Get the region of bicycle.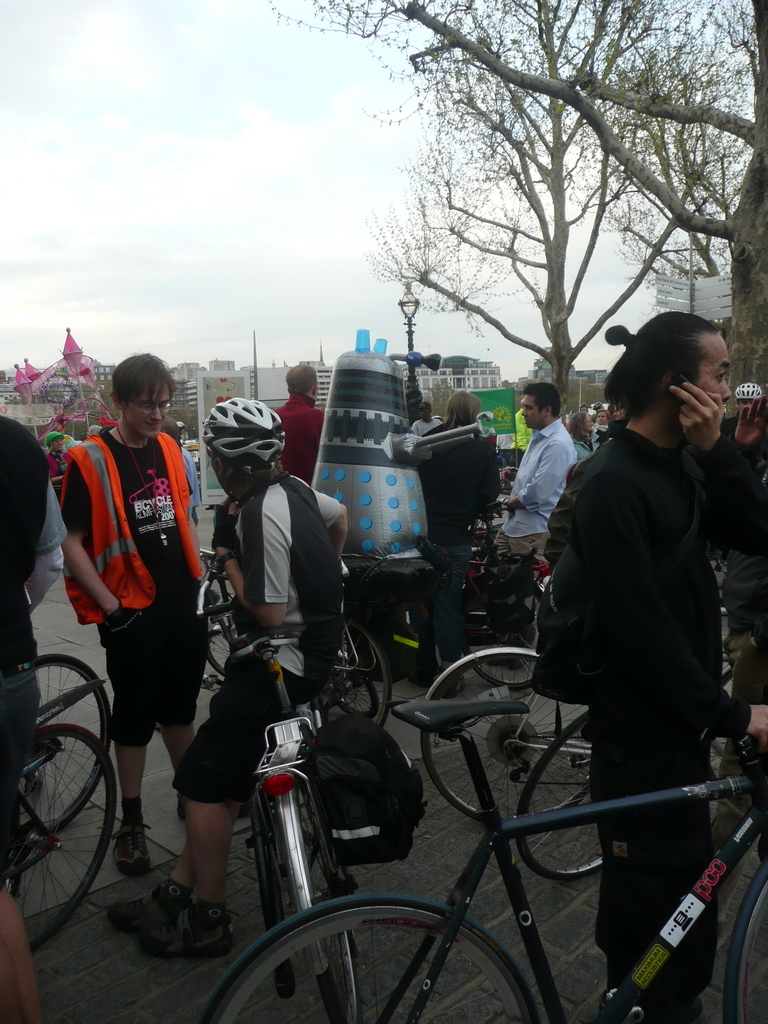
rect(192, 551, 360, 1023).
